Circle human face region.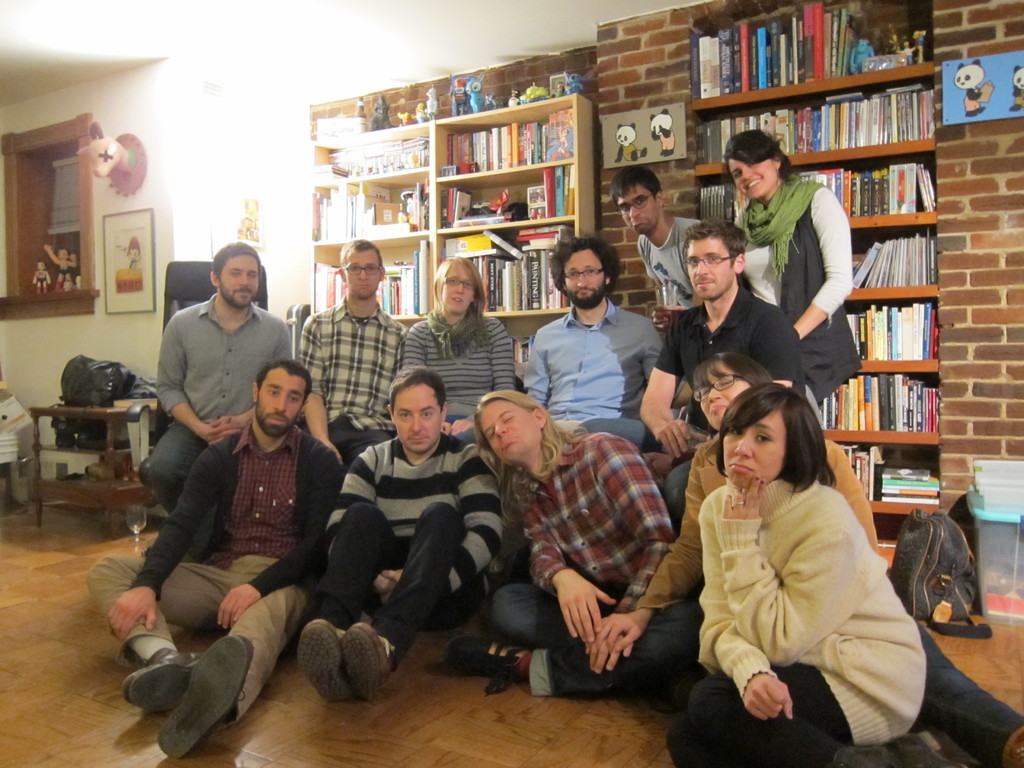
Region: detection(218, 256, 263, 302).
